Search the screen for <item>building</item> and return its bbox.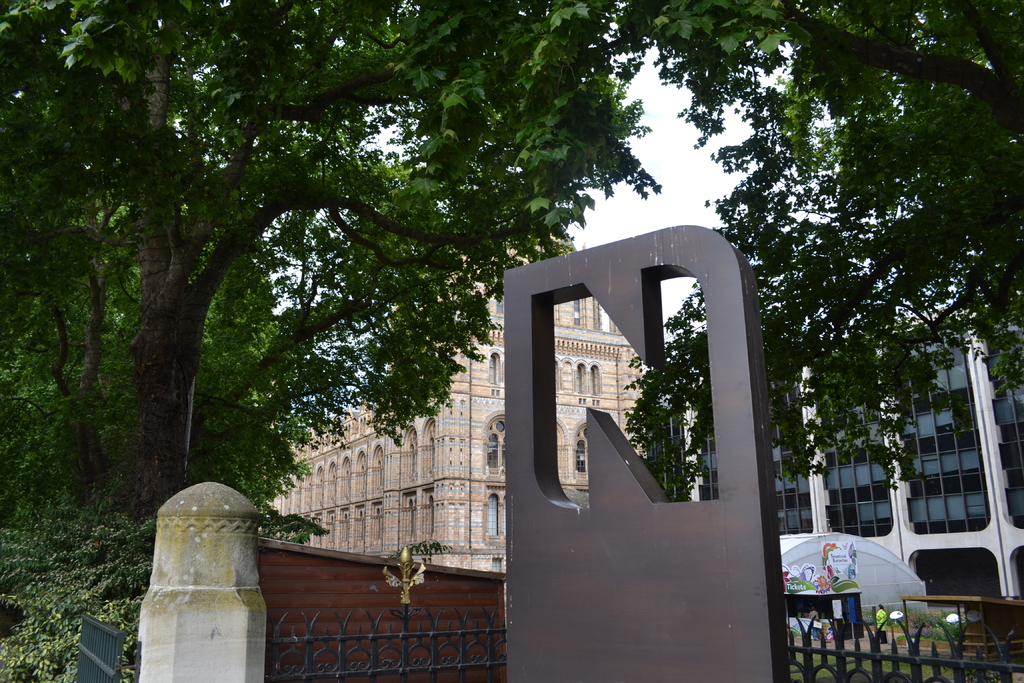
Found: rect(662, 309, 1023, 614).
